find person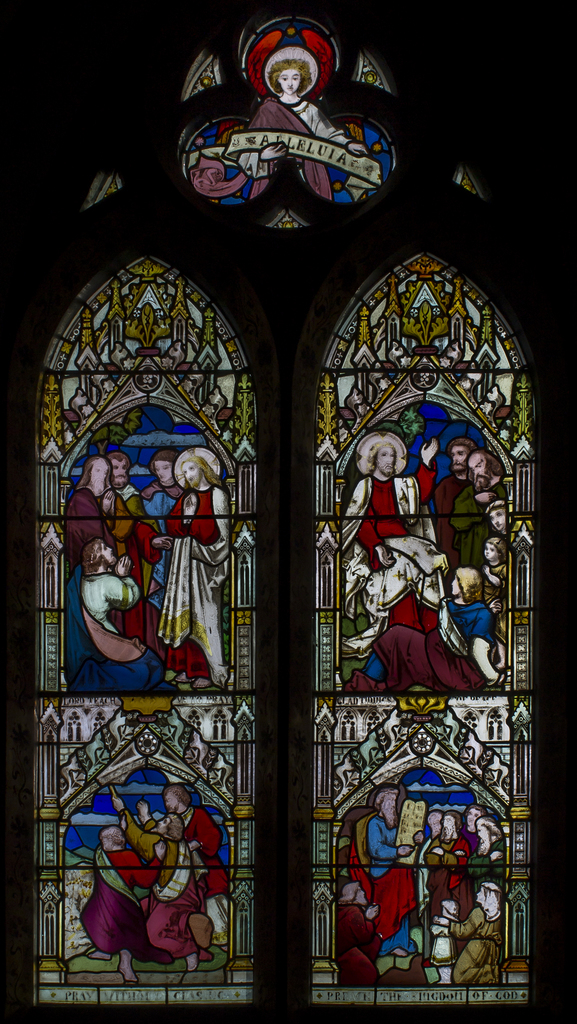
locate(428, 811, 476, 925)
